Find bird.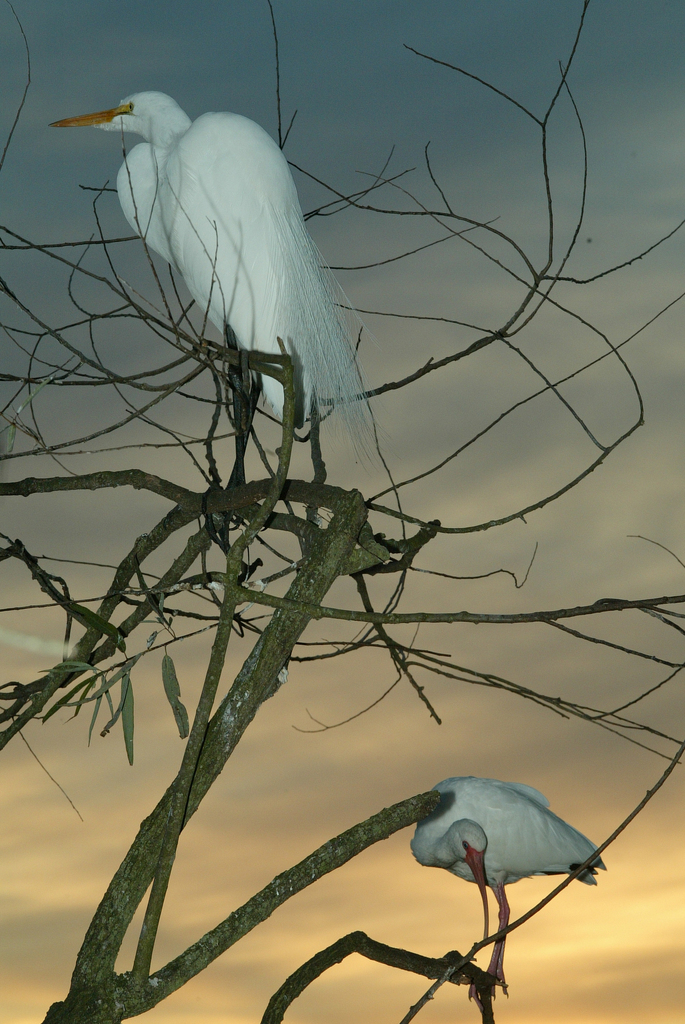
detection(404, 790, 590, 986).
